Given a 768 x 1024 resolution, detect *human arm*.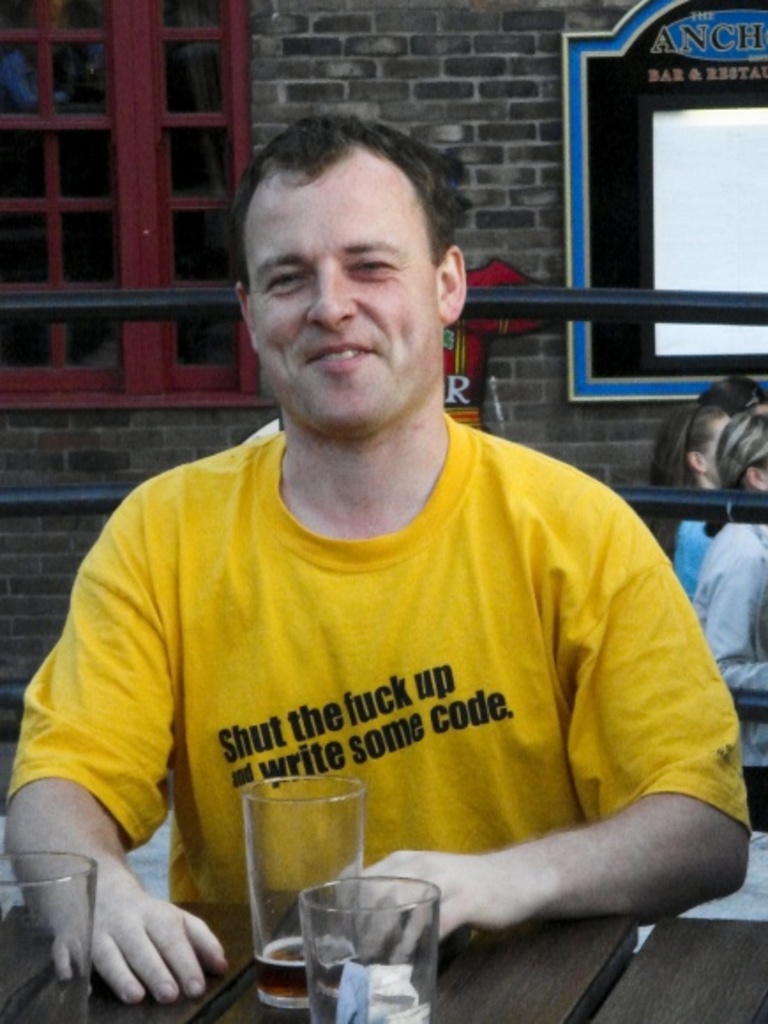
box(0, 480, 228, 1001).
